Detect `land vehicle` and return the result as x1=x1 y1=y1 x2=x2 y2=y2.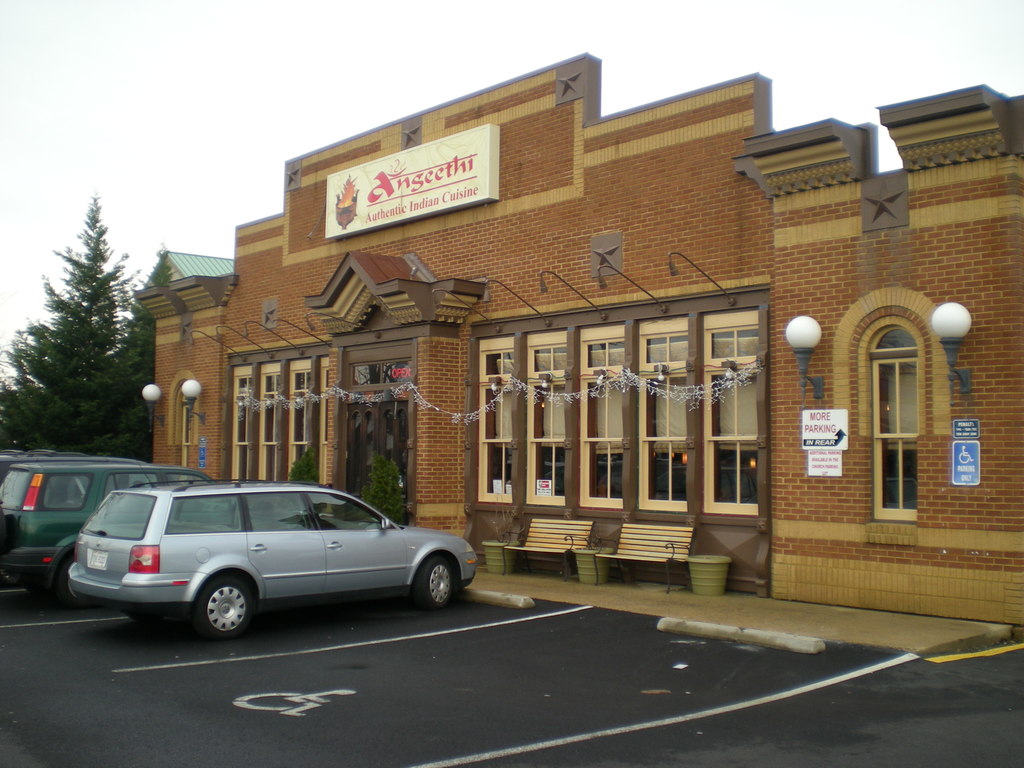
x1=0 y1=450 x2=146 y2=484.
